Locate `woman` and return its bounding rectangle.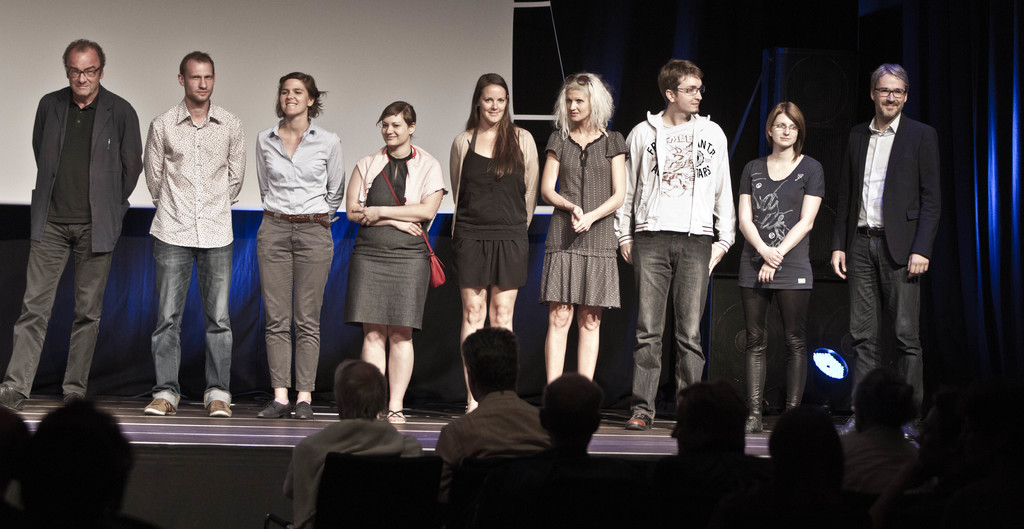
(730, 100, 834, 436).
